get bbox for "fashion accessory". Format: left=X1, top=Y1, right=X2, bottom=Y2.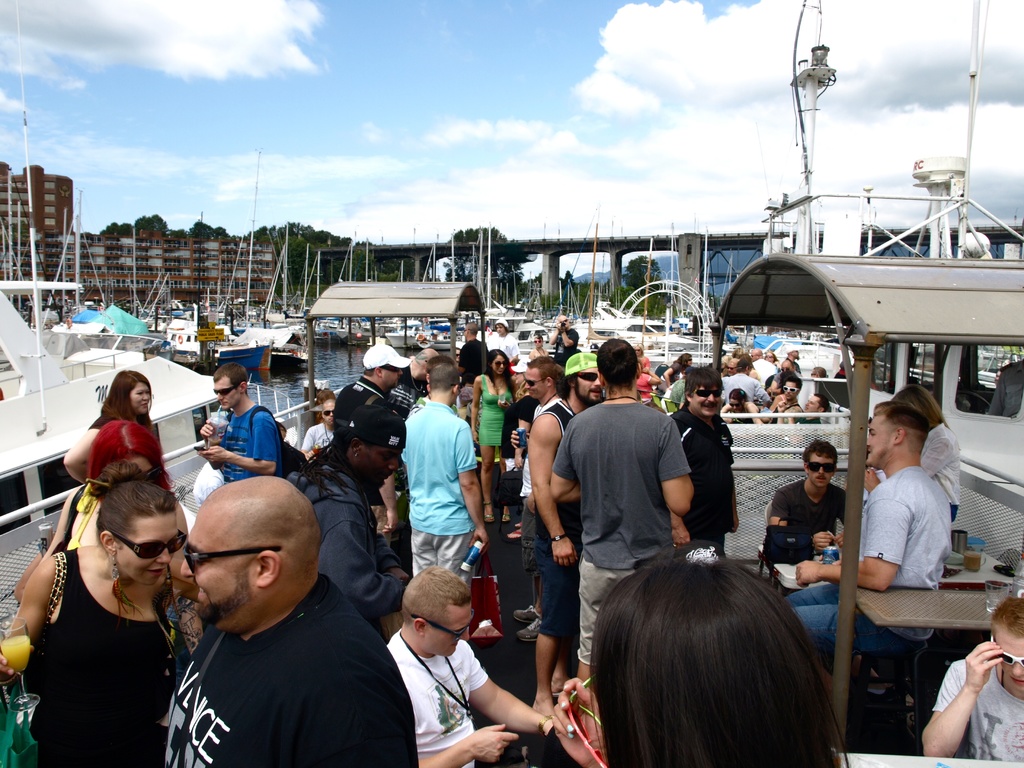
left=559, top=701, right=565, bottom=705.
